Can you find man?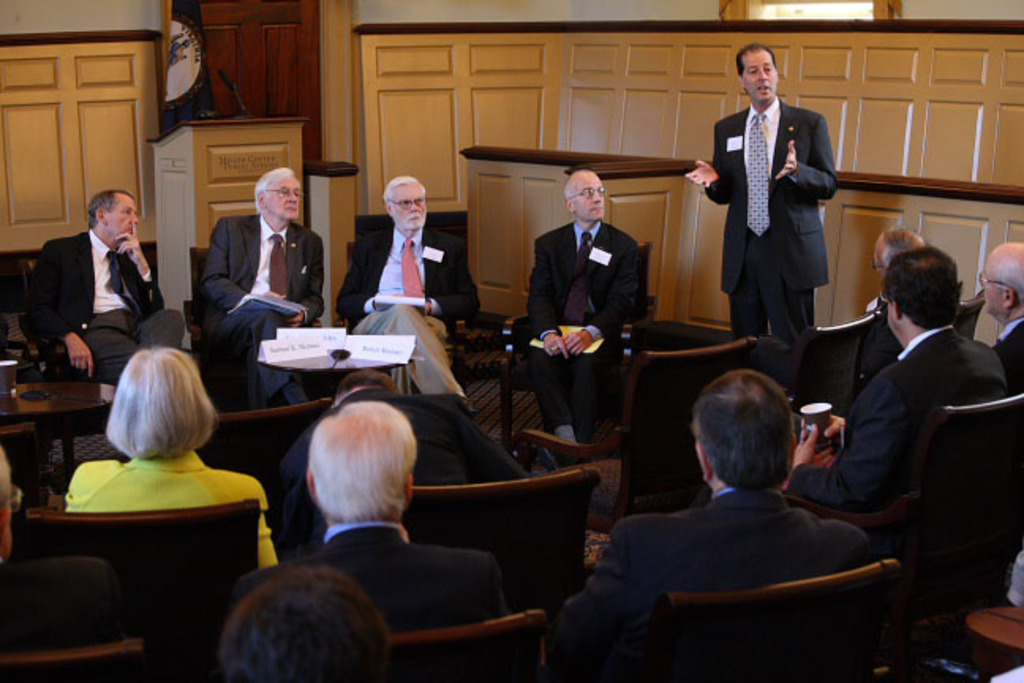
Yes, bounding box: crop(537, 362, 882, 681).
